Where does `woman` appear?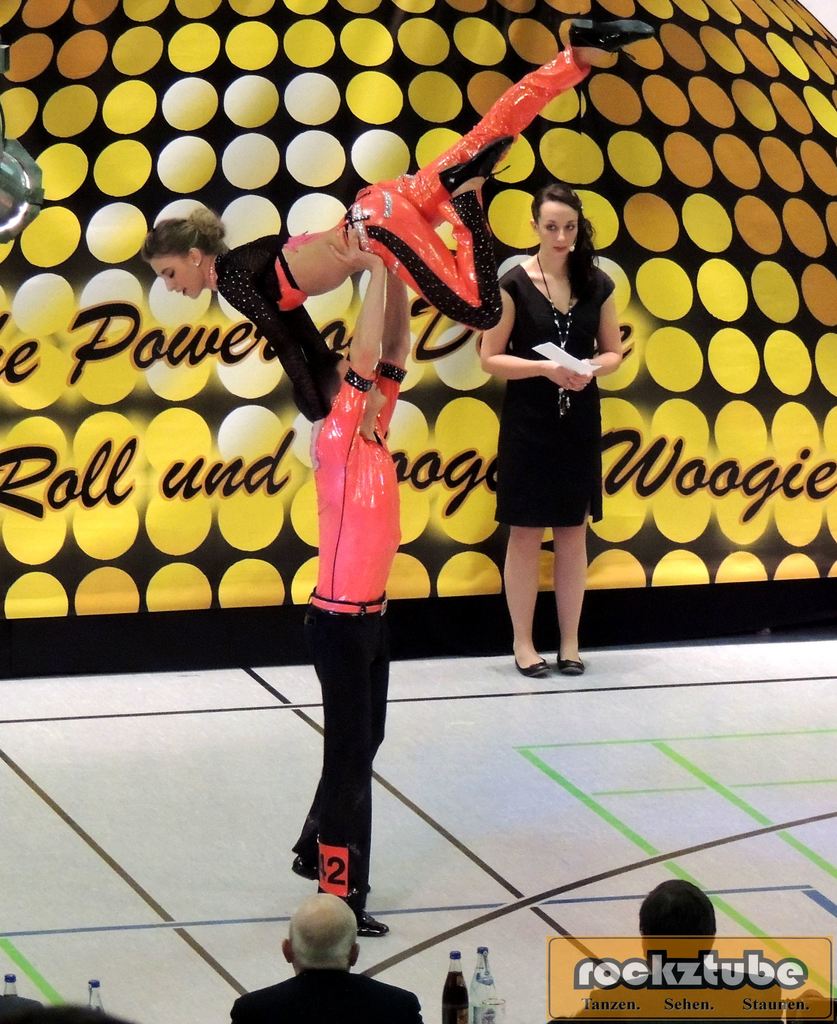
Appears at region(148, 13, 659, 426).
